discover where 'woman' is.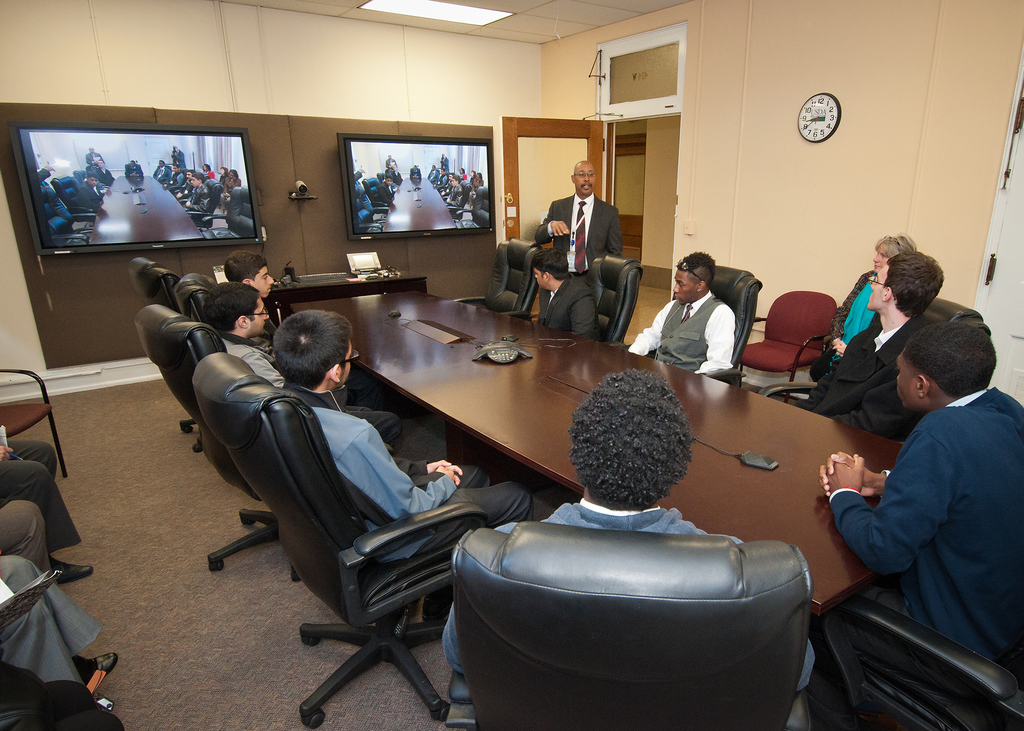
Discovered at {"left": 812, "top": 231, "right": 918, "bottom": 378}.
